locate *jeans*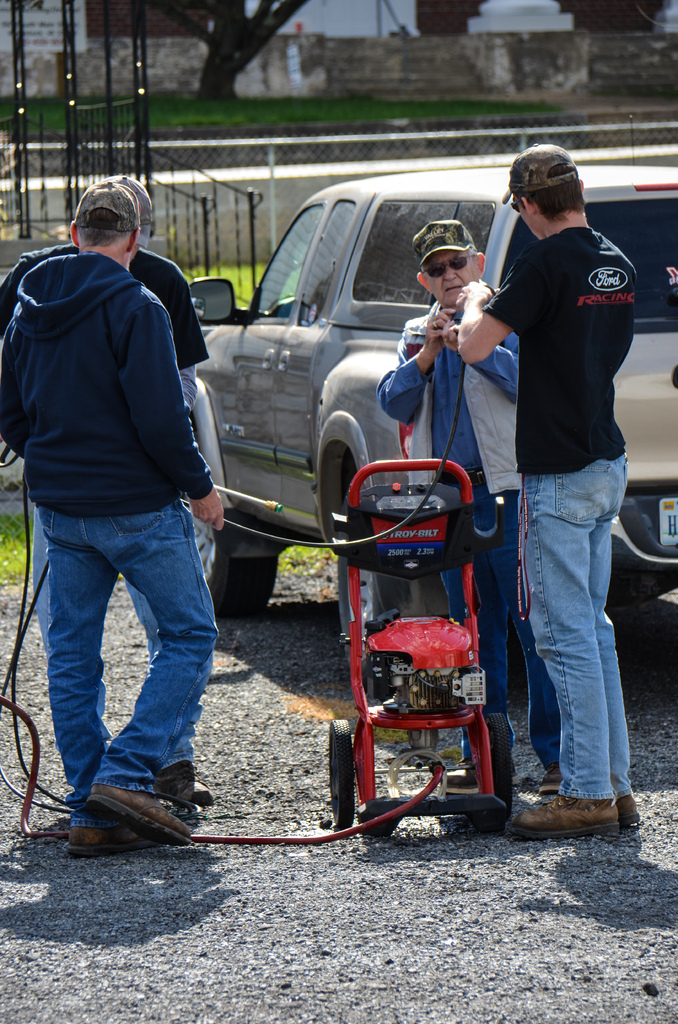
527, 458, 633, 797
